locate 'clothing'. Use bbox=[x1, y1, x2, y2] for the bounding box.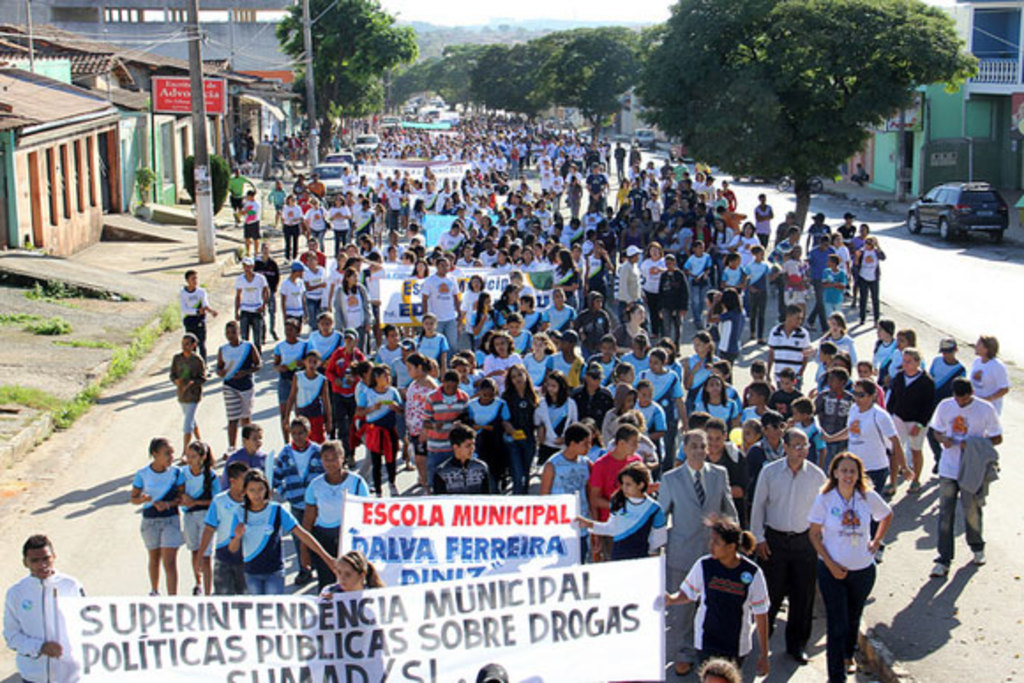
bbox=[819, 272, 849, 314].
